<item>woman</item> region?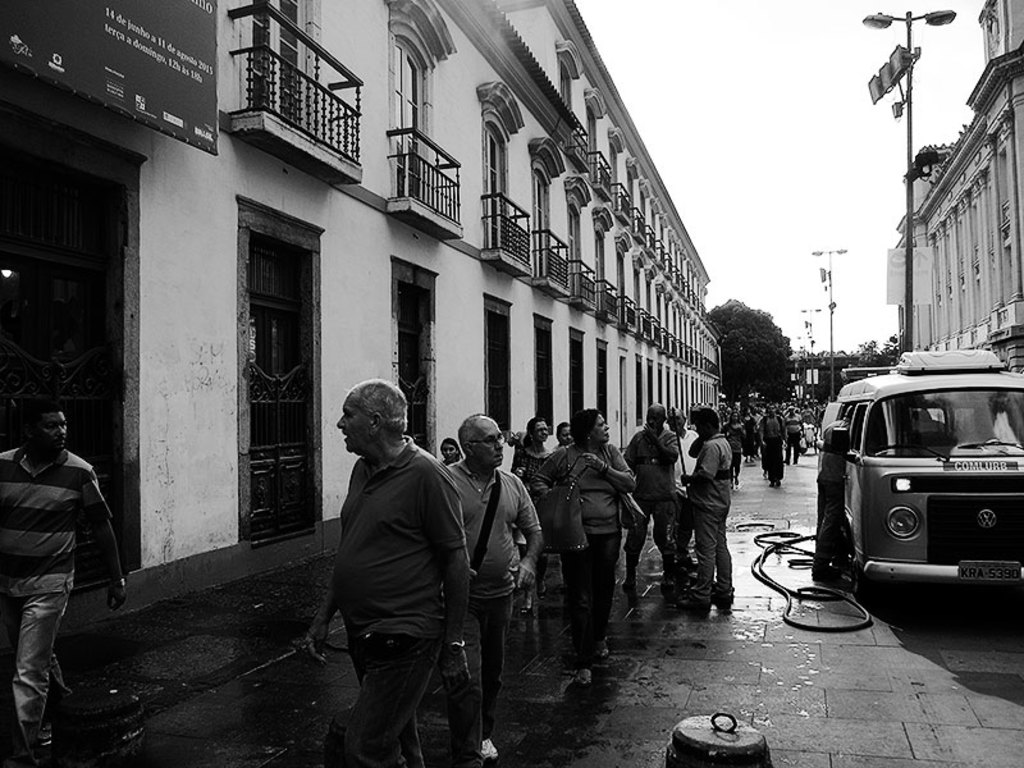
<box>539,411,639,680</box>
